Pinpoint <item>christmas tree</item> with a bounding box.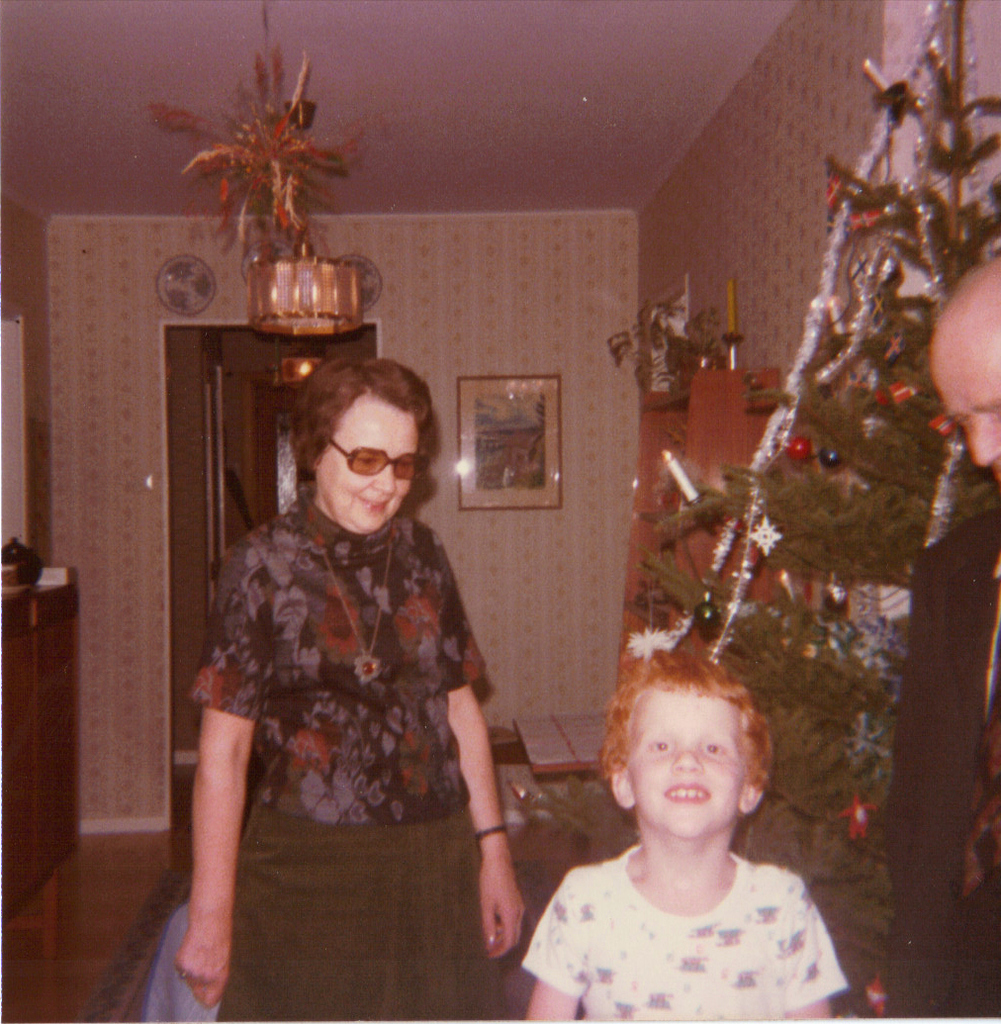
<region>520, 0, 1000, 1023</region>.
